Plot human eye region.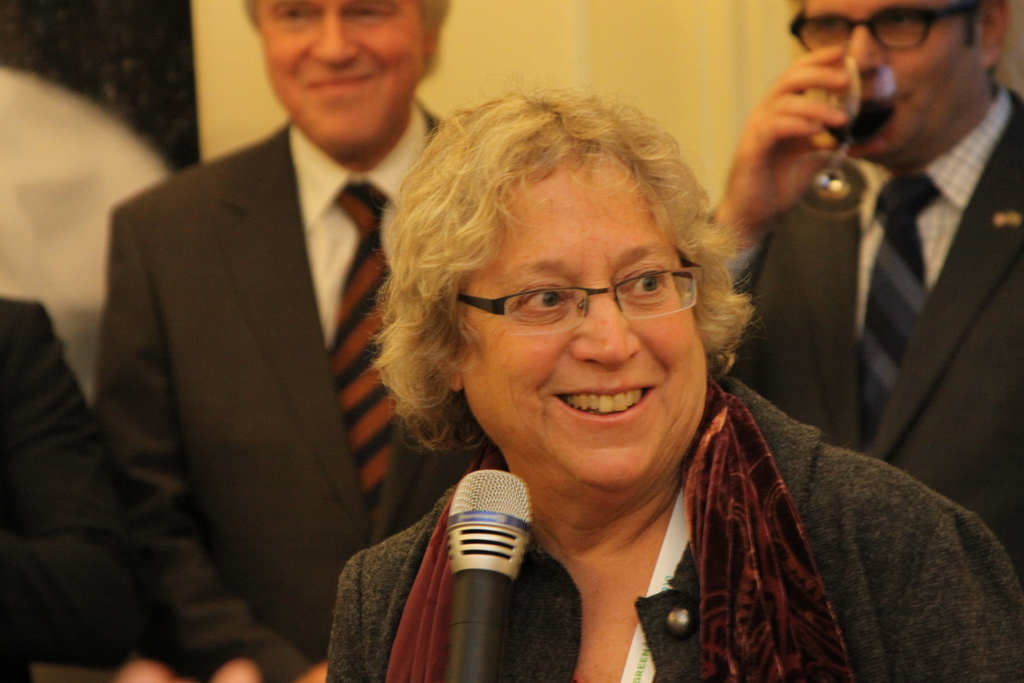
Plotted at {"left": 346, "top": 3, "right": 395, "bottom": 24}.
